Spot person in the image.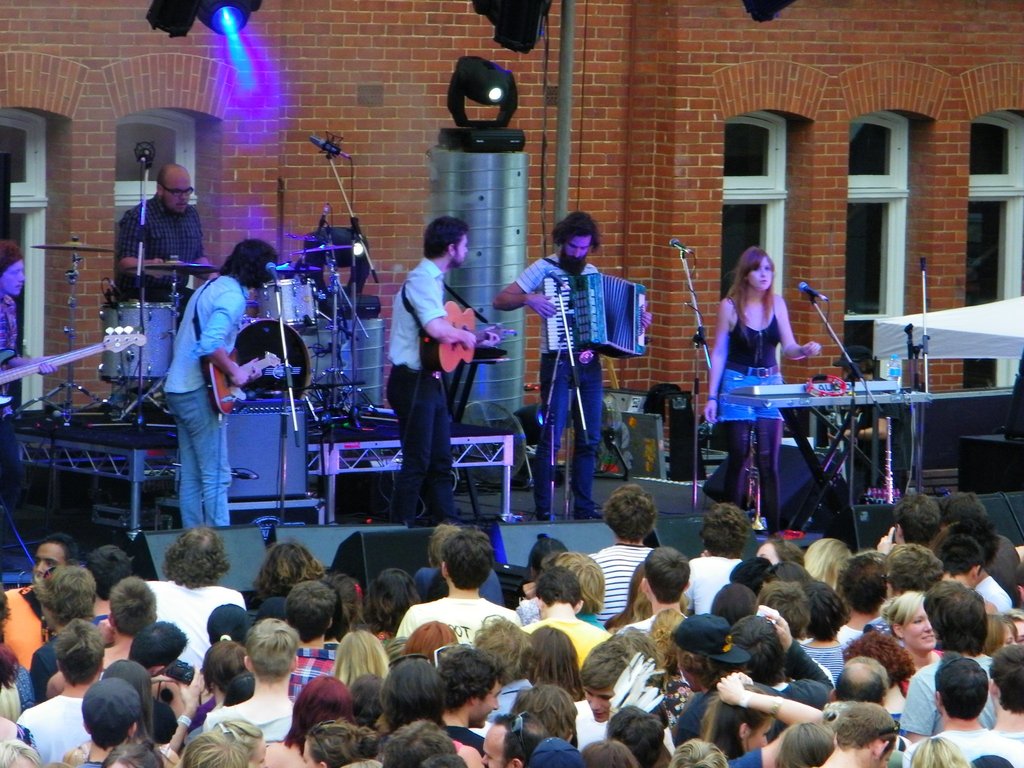
person found at bbox=[163, 236, 285, 531].
